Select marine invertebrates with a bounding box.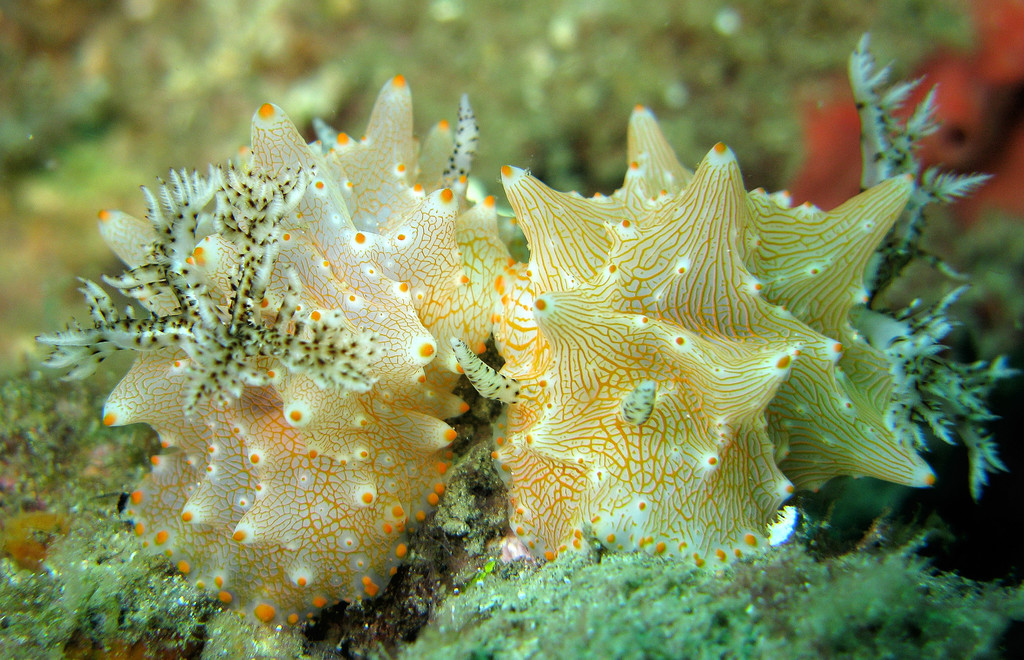
select_region(458, 136, 903, 602).
